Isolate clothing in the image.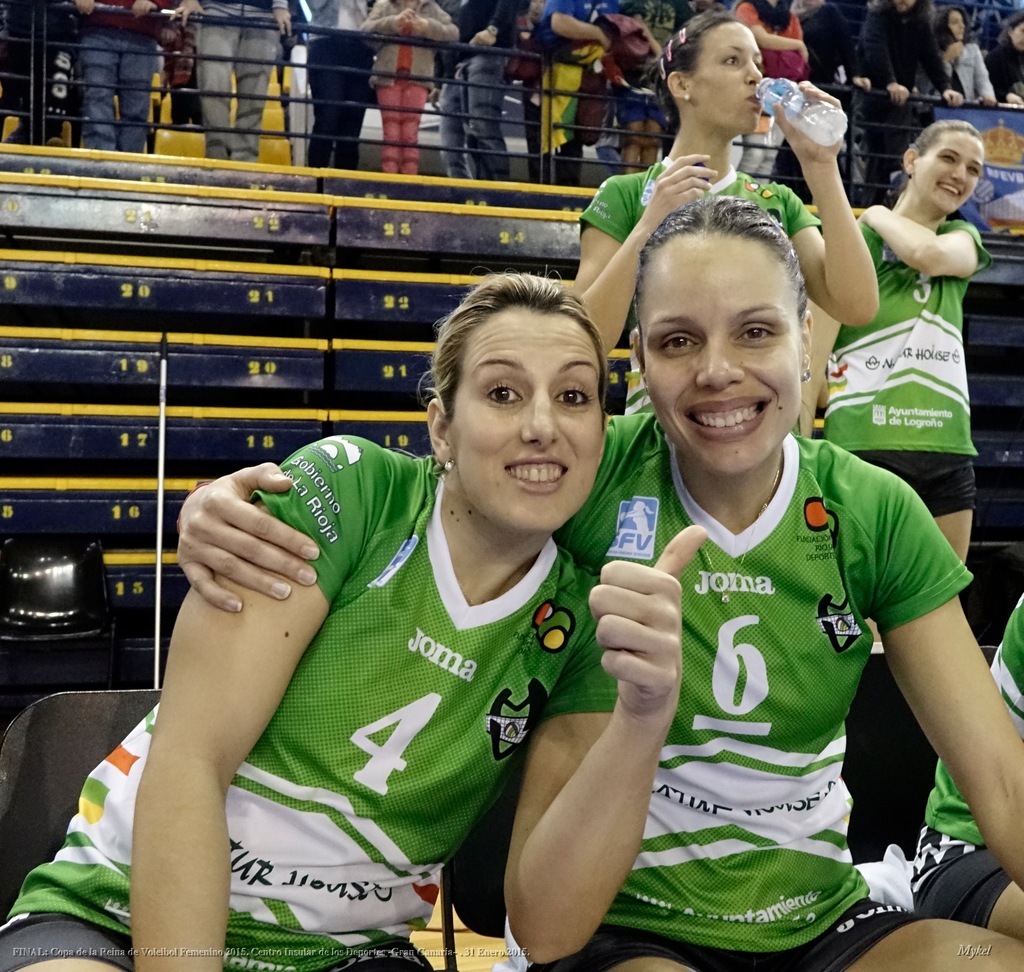
Isolated region: box(940, 47, 998, 102).
